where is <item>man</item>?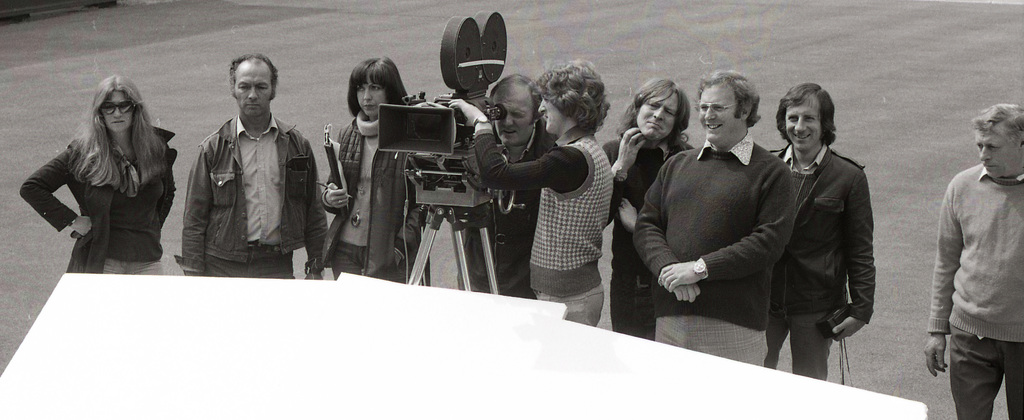
bbox=[633, 68, 794, 362].
